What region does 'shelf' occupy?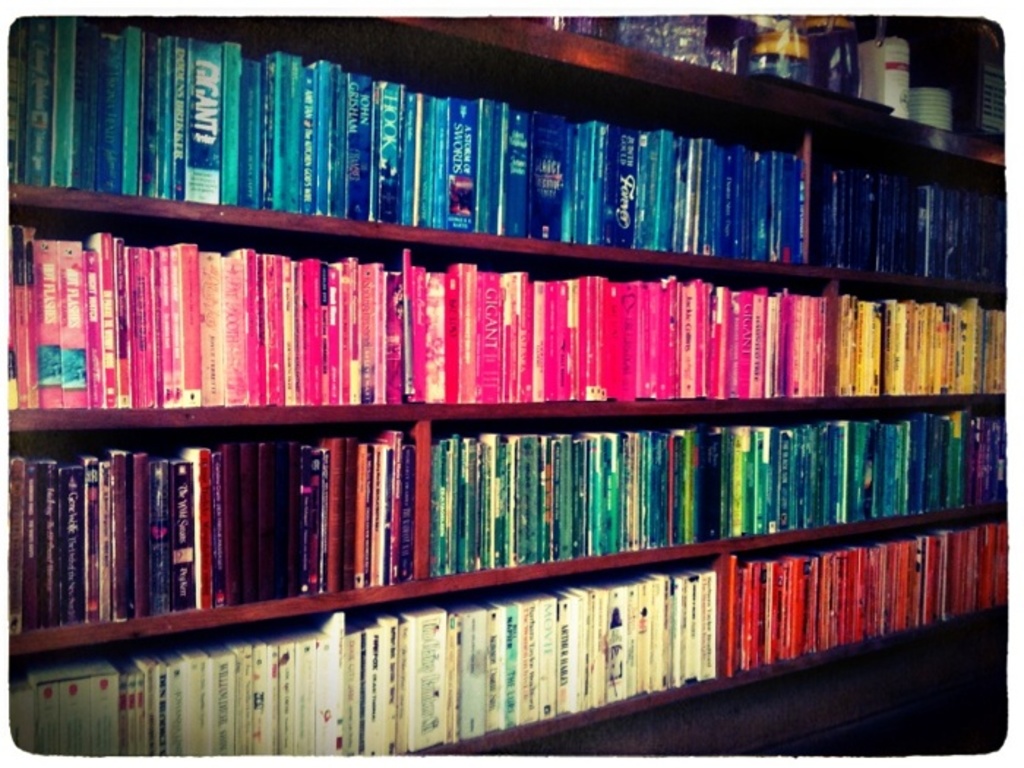
detection(734, 497, 1014, 704).
